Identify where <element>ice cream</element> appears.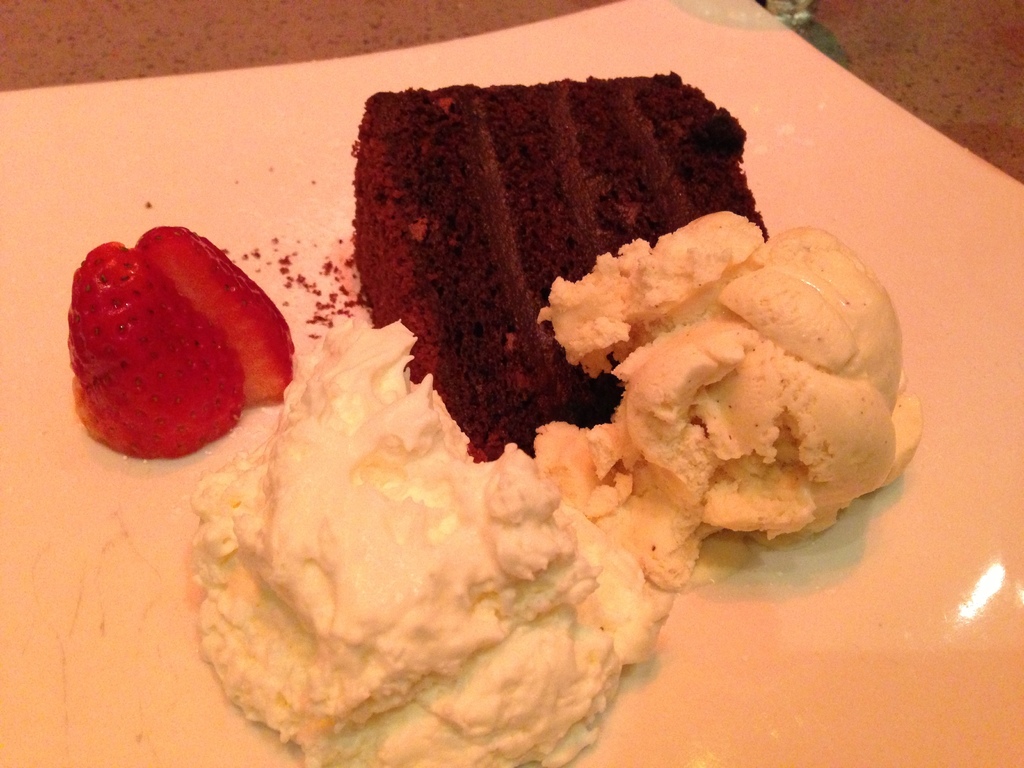
Appears at bbox=[190, 316, 671, 767].
